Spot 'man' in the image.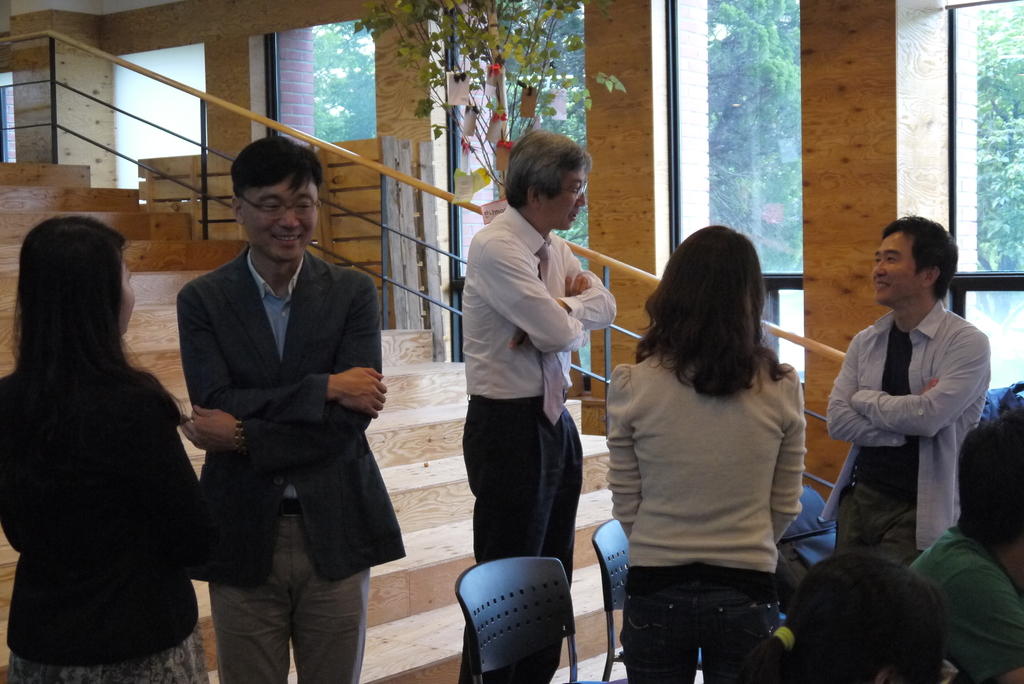
'man' found at select_region(463, 129, 618, 683).
